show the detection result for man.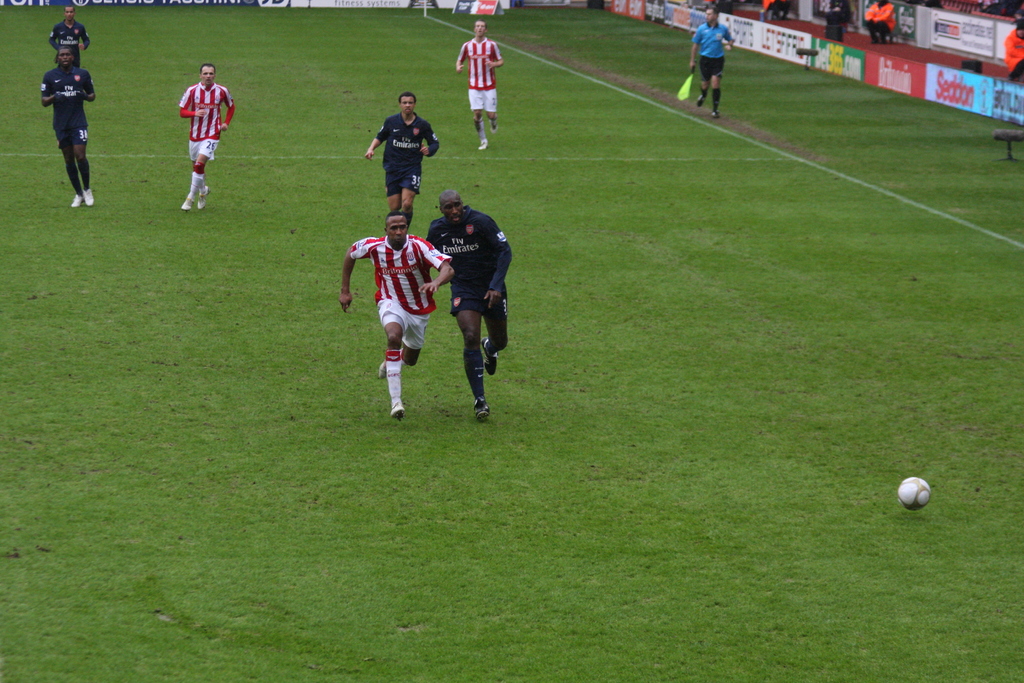
rect(356, 93, 436, 214).
